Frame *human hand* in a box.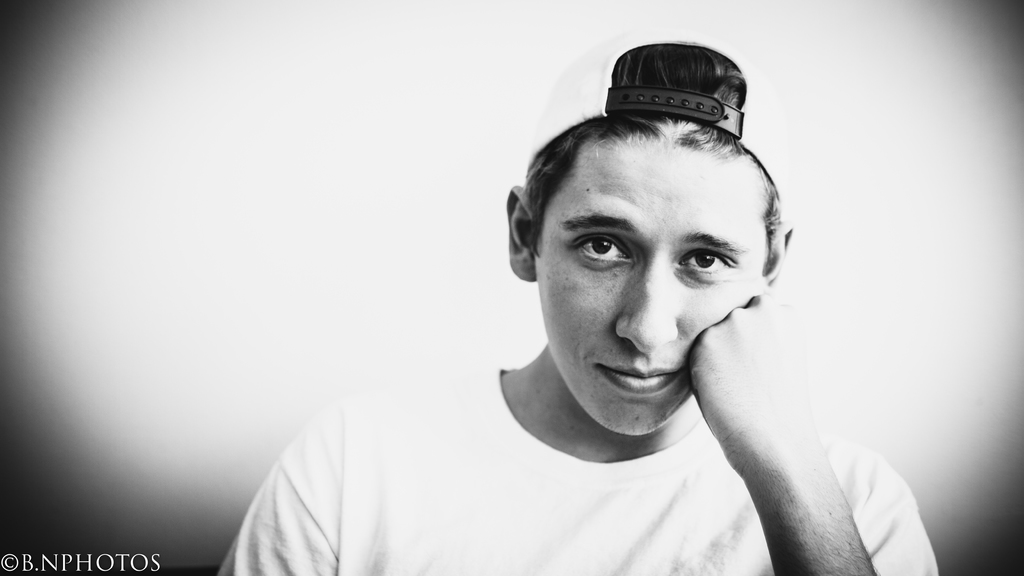
region(642, 250, 937, 575).
